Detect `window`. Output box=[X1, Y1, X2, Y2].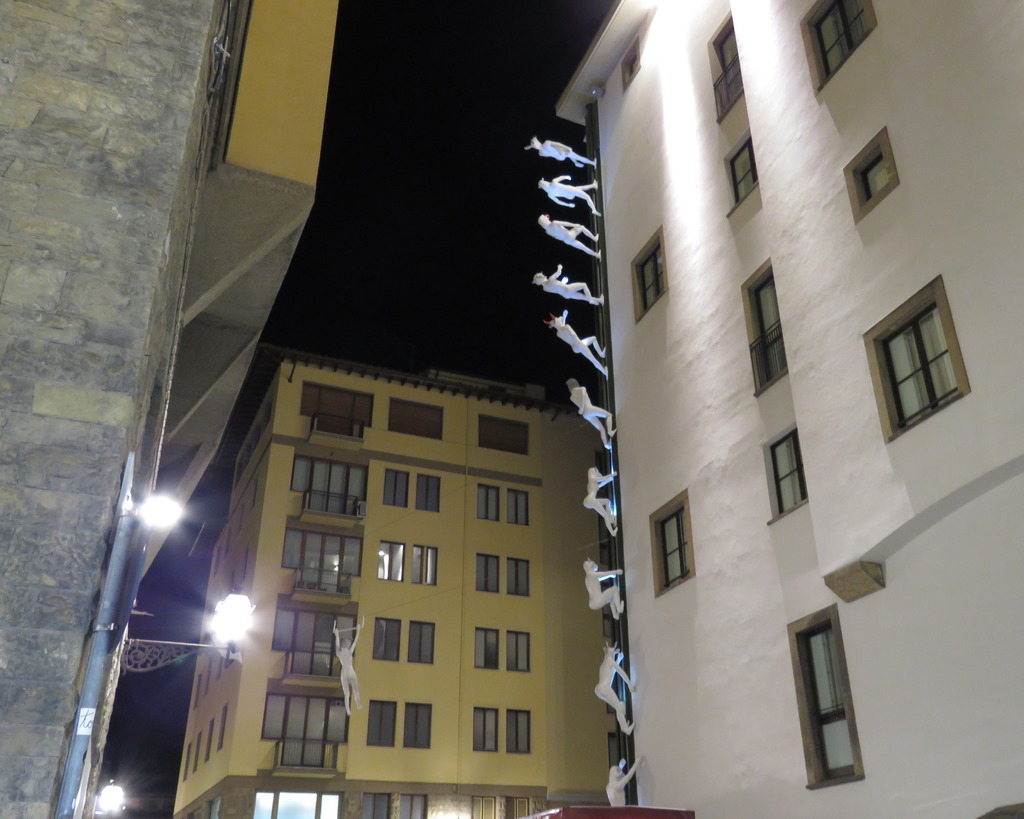
box=[237, 509, 244, 536].
